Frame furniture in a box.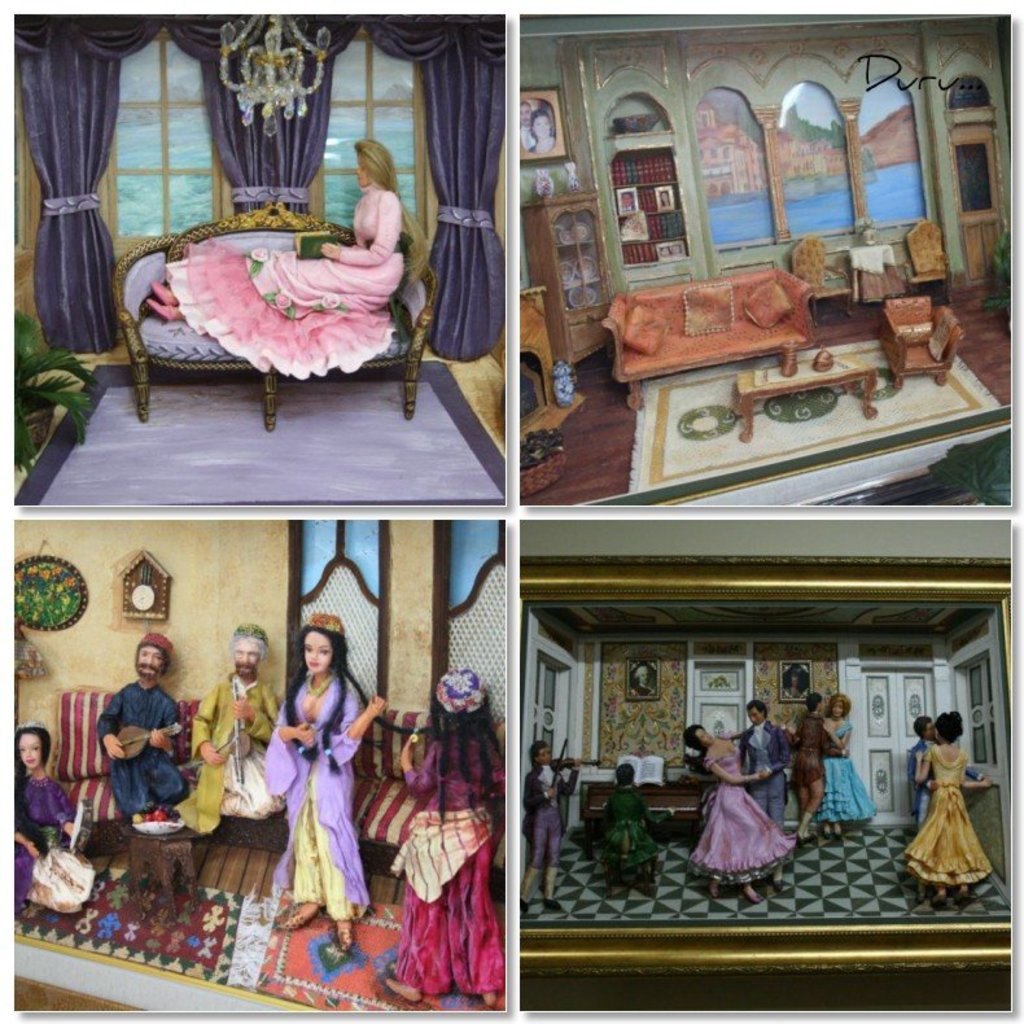
599 258 819 410.
